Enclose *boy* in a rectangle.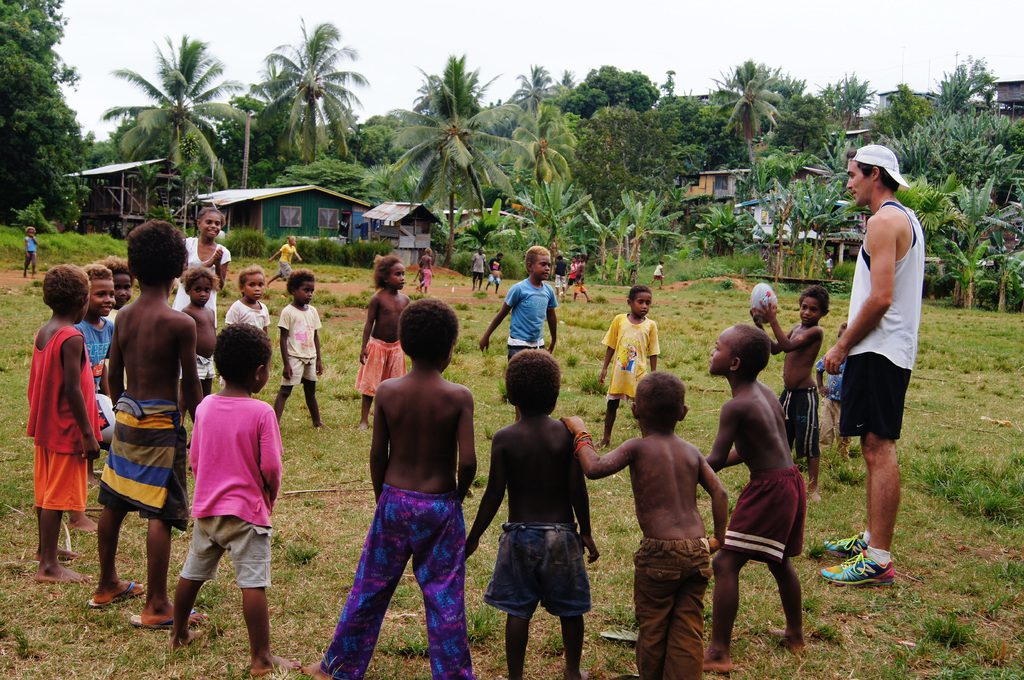
(750,285,822,473).
